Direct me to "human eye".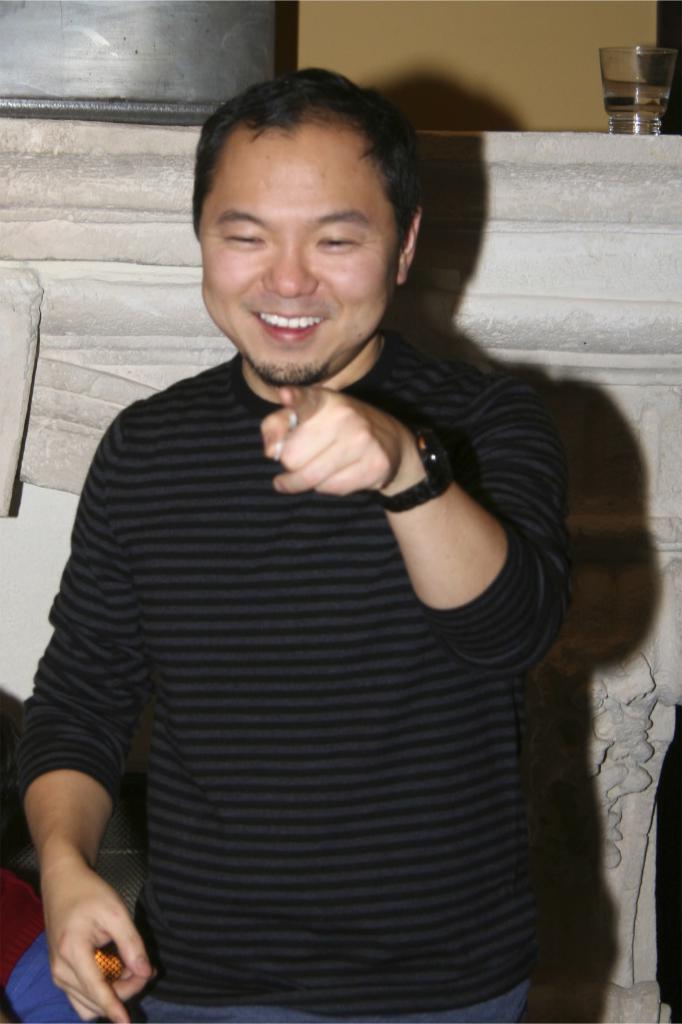
Direction: left=314, top=224, right=362, bottom=254.
